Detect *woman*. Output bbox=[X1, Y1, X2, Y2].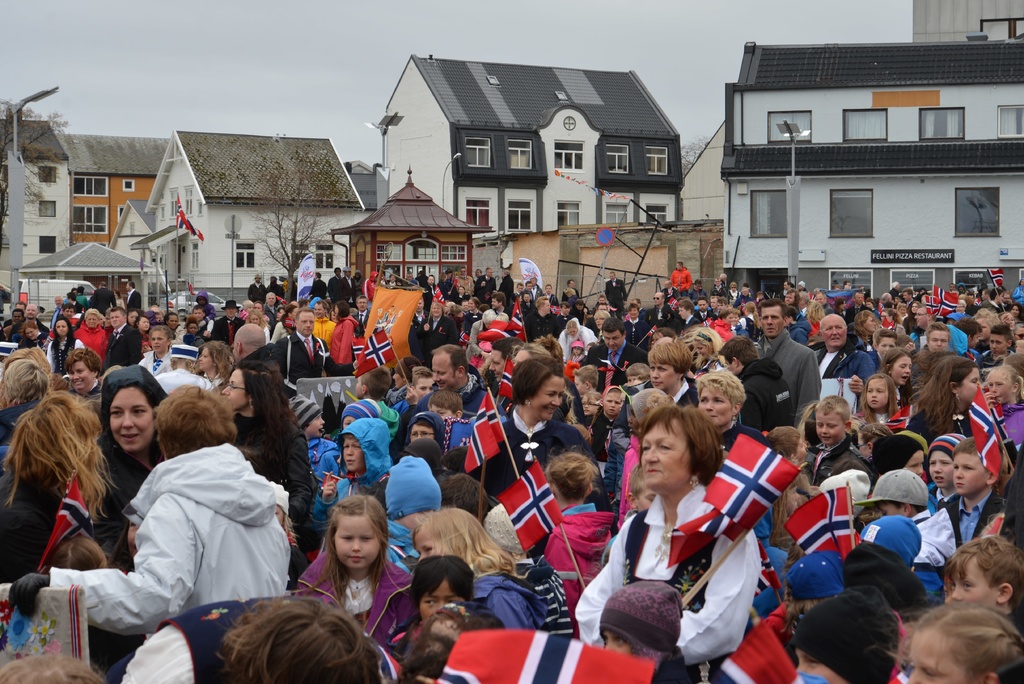
bbox=[138, 317, 154, 354].
